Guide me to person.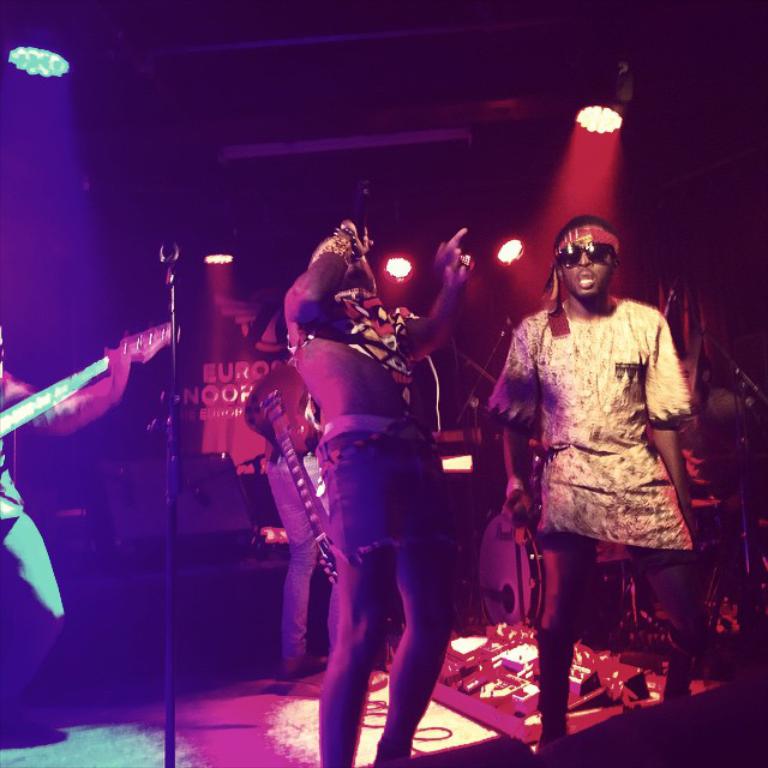
Guidance: pyautogui.locateOnScreen(476, 199, 701, 733).
